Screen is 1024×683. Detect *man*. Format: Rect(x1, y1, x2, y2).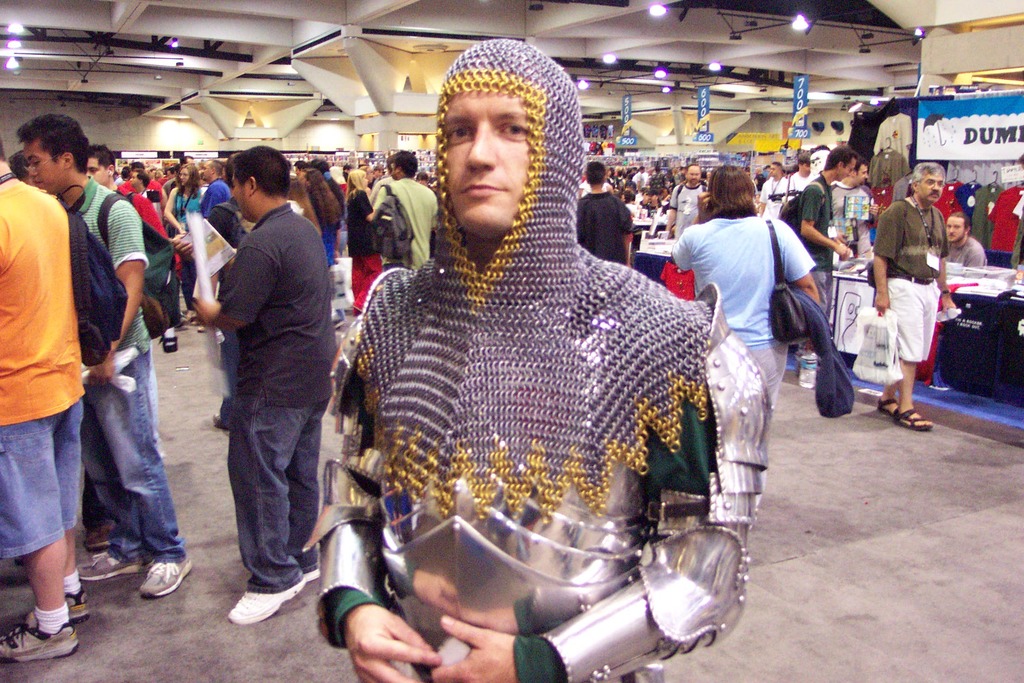
Rect(134, 172, 185, 284).
